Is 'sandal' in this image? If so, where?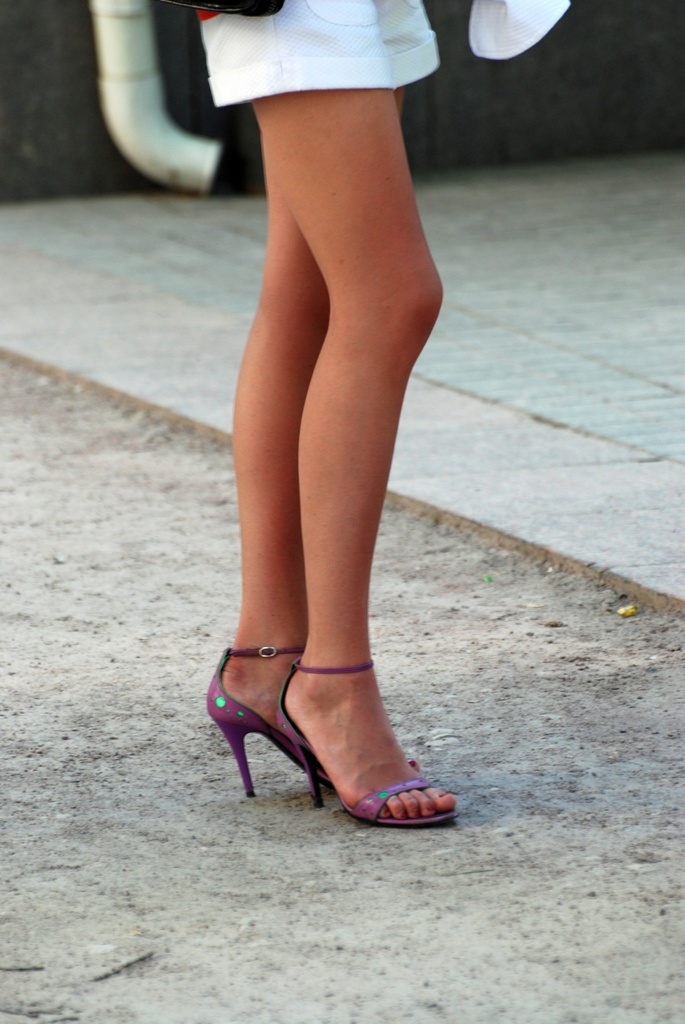
Yes, at (198, 641, 342, 793).
